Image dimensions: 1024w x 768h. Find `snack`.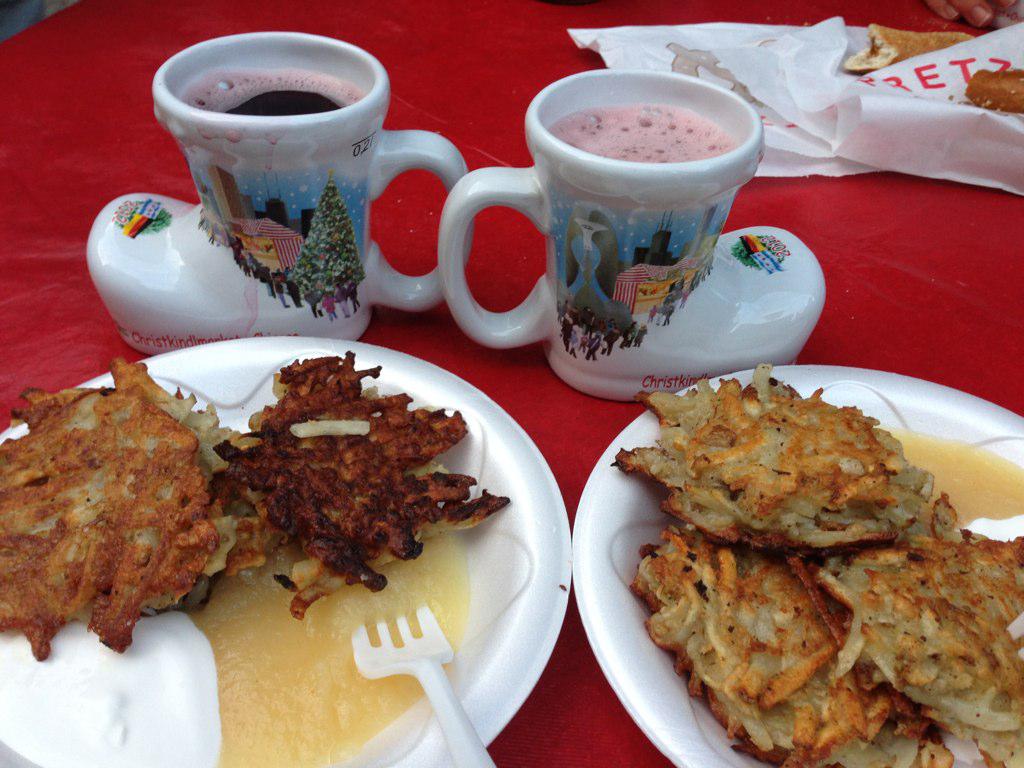
BBox(844, 23, 961, 74).
